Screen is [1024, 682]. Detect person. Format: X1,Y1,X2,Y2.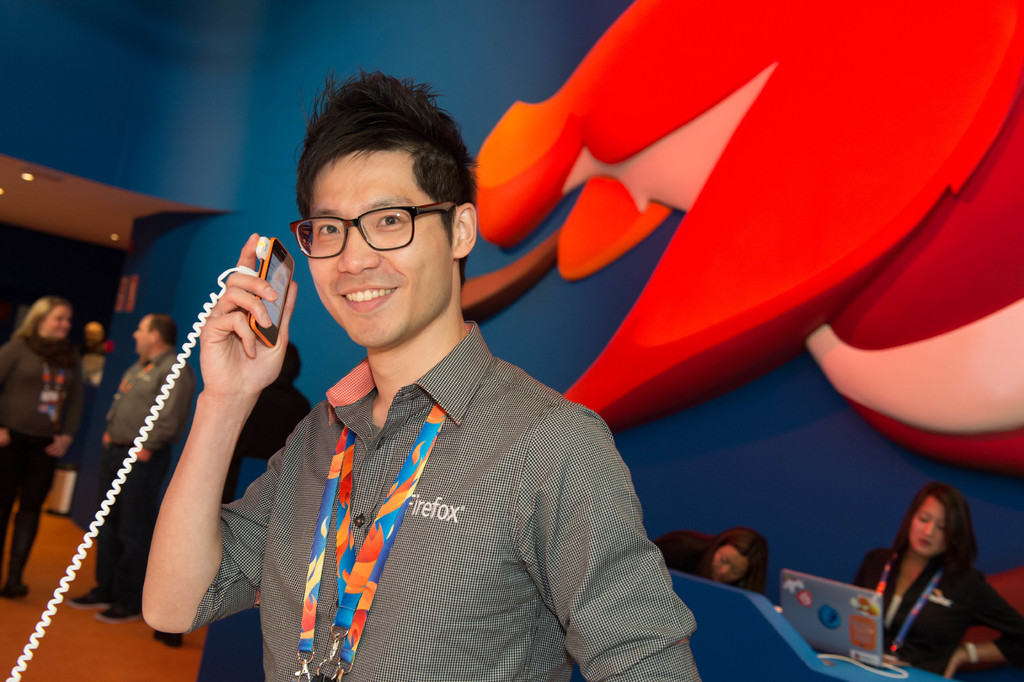
48,324,113,522.
